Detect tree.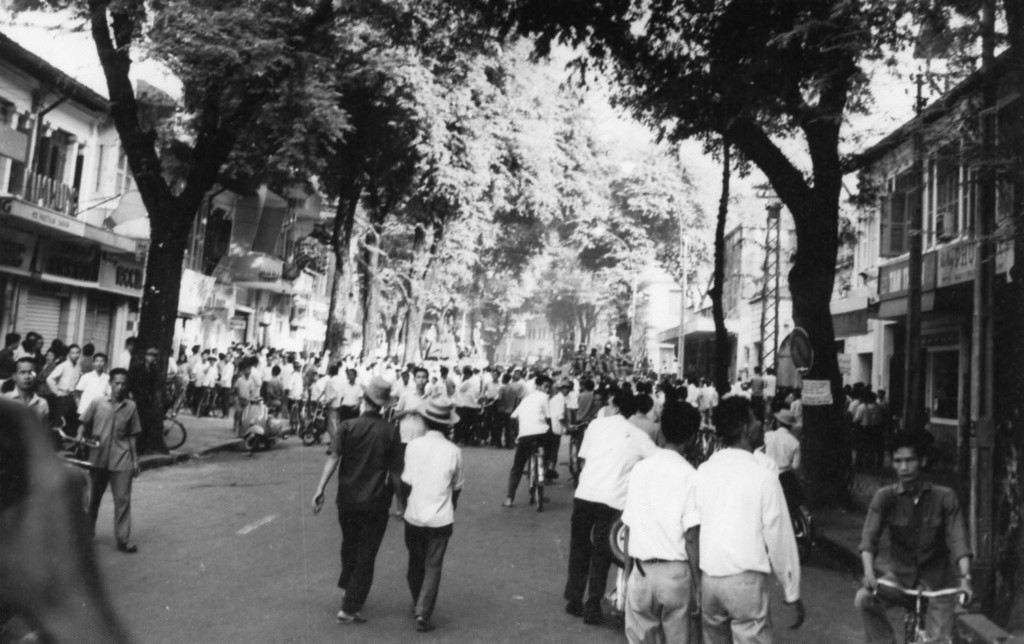
Detected at [x1=410, y1=0, x2=1023, y2=510].
